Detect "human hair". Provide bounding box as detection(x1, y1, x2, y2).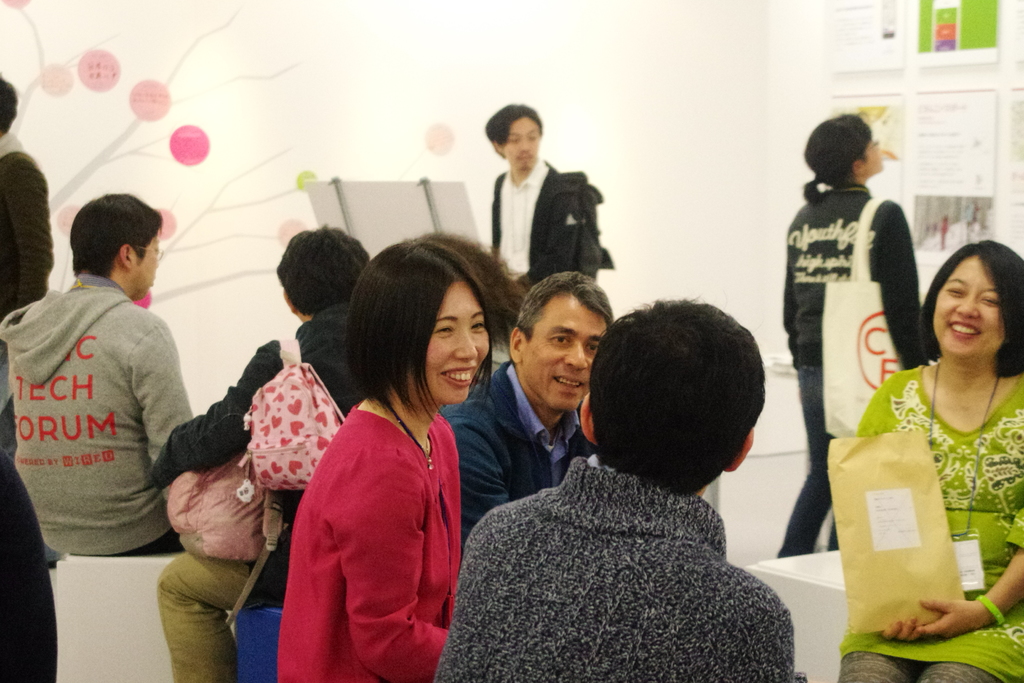
detection(0, 70, 19, 133).
